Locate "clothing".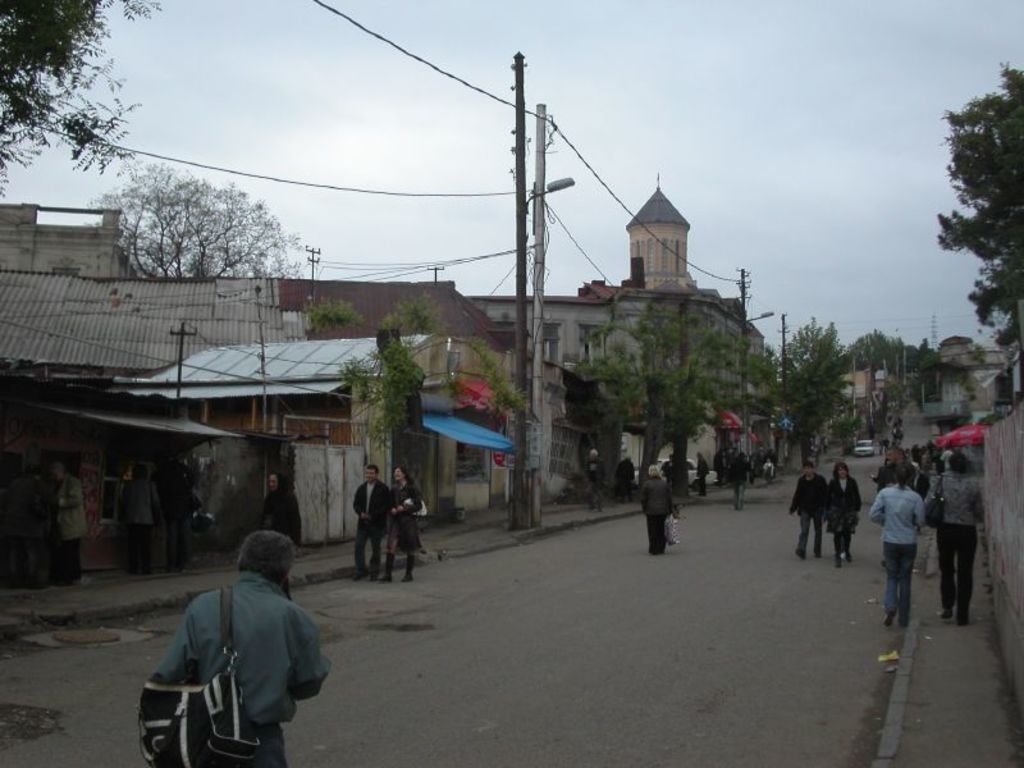
Bounding box: bbox(826, 477, 852, 507).
